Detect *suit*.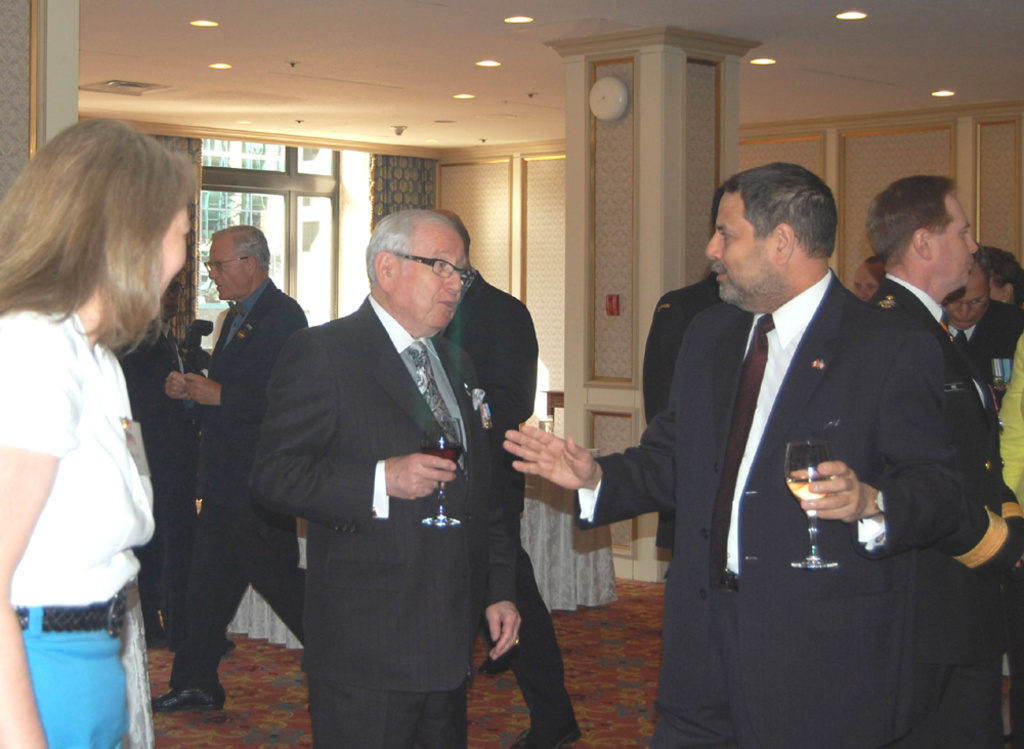
Detected at pyautogui.locateOnScreen(943, 298, 1023, 418).
